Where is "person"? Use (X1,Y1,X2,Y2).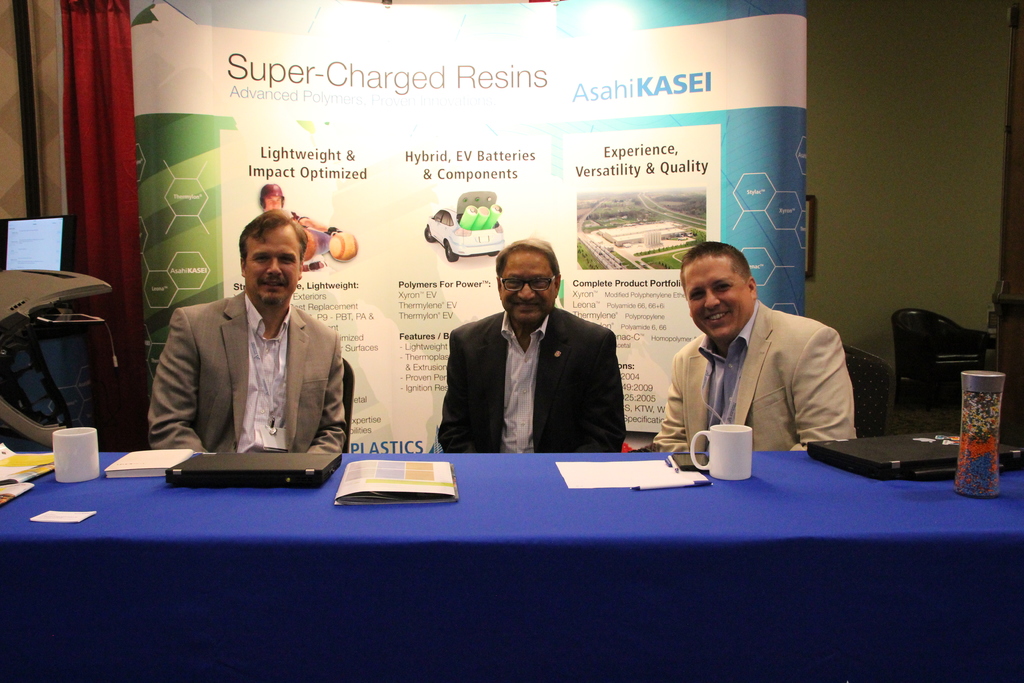
(259,182,341,273).
